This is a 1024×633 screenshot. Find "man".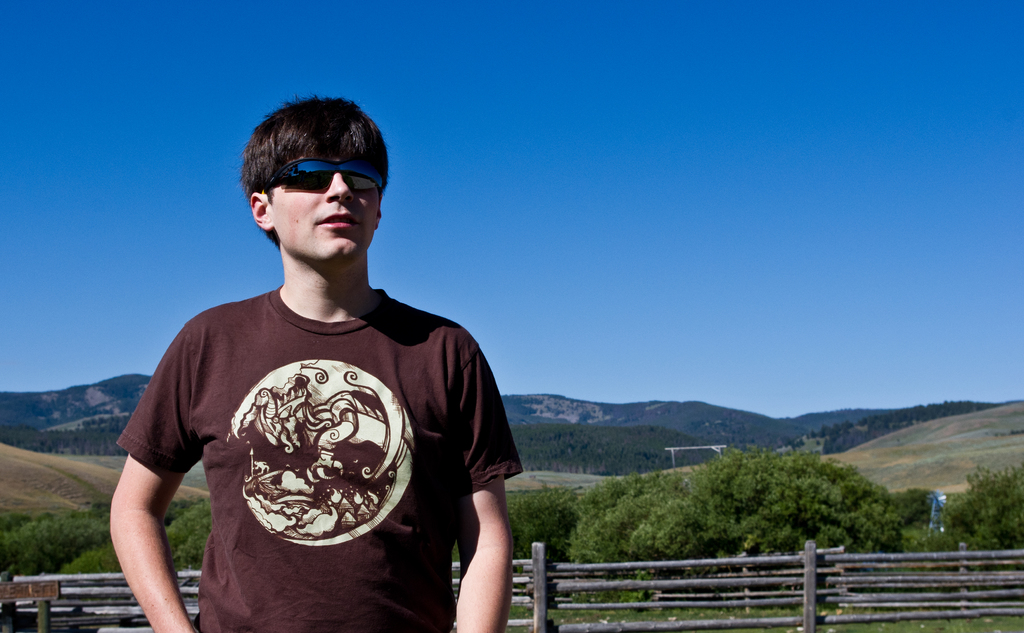
Bounding box: 133:135:506:632.
